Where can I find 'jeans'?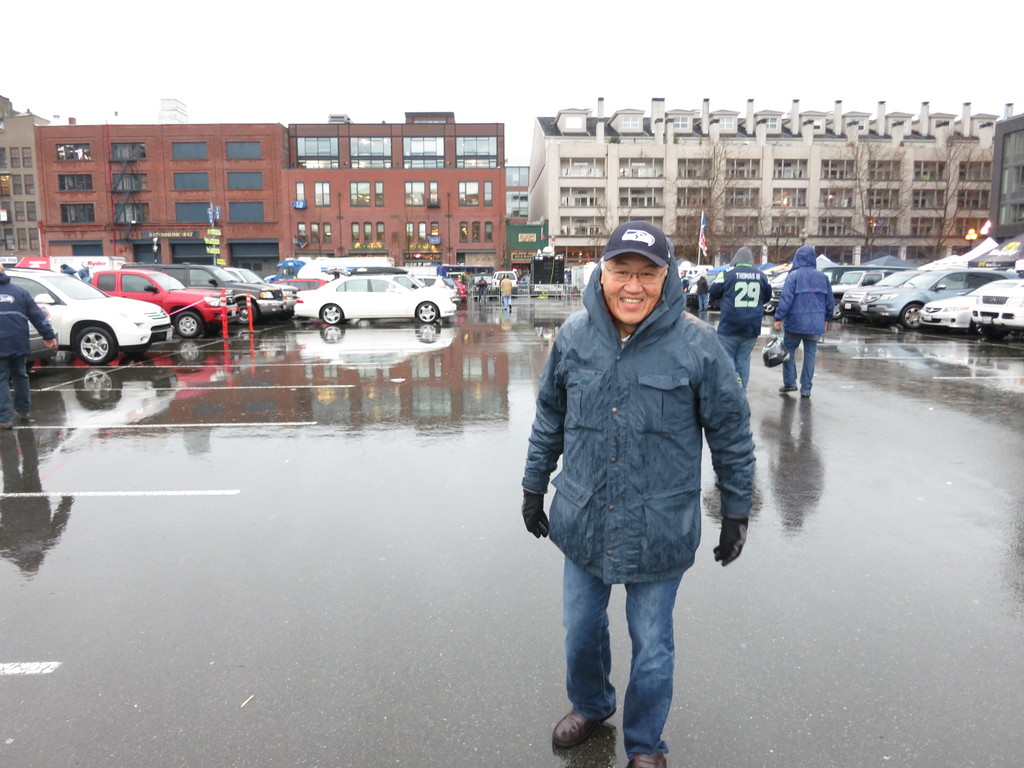
You can find it at 782:328:816:394.
